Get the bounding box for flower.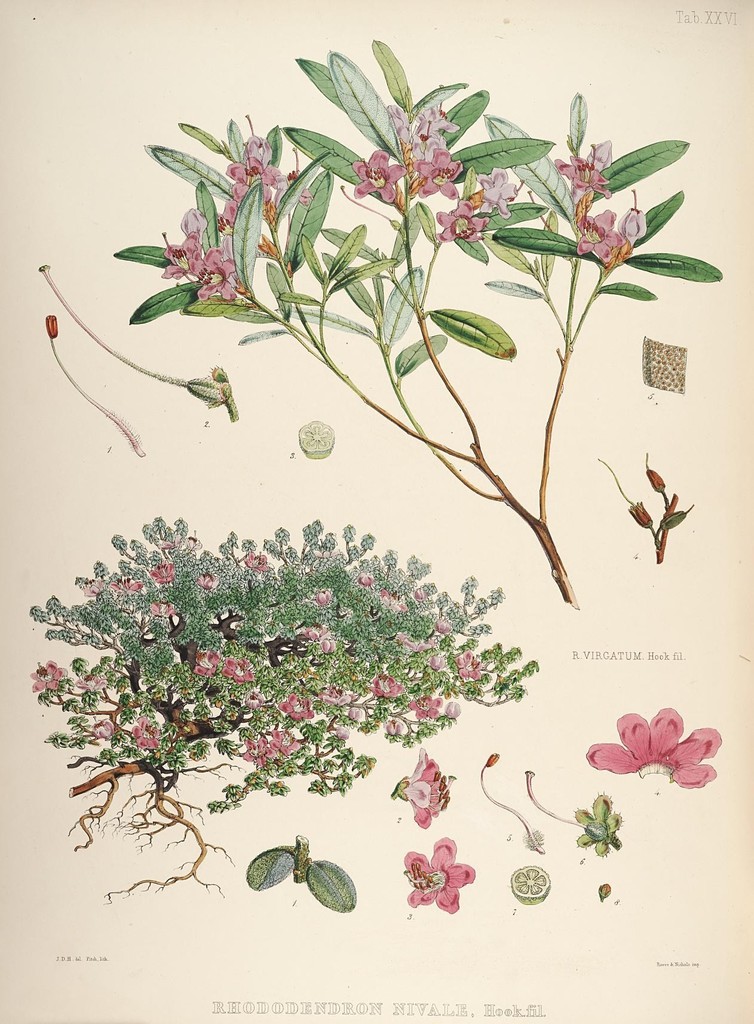
405,750,458,827.
